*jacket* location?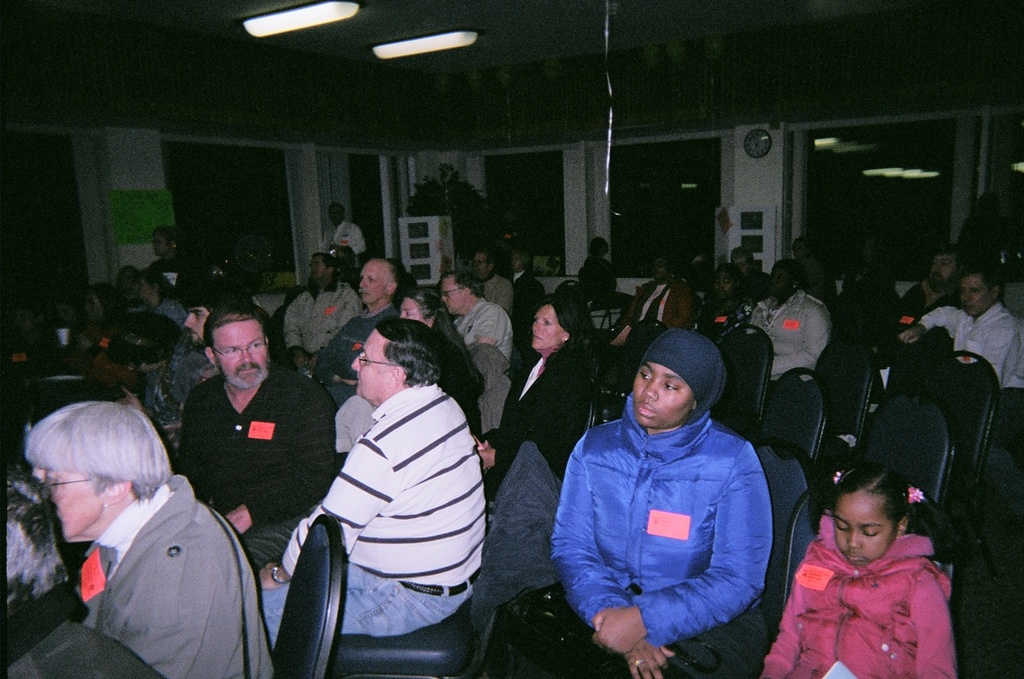
Rect(732, 291, 839, 389)
